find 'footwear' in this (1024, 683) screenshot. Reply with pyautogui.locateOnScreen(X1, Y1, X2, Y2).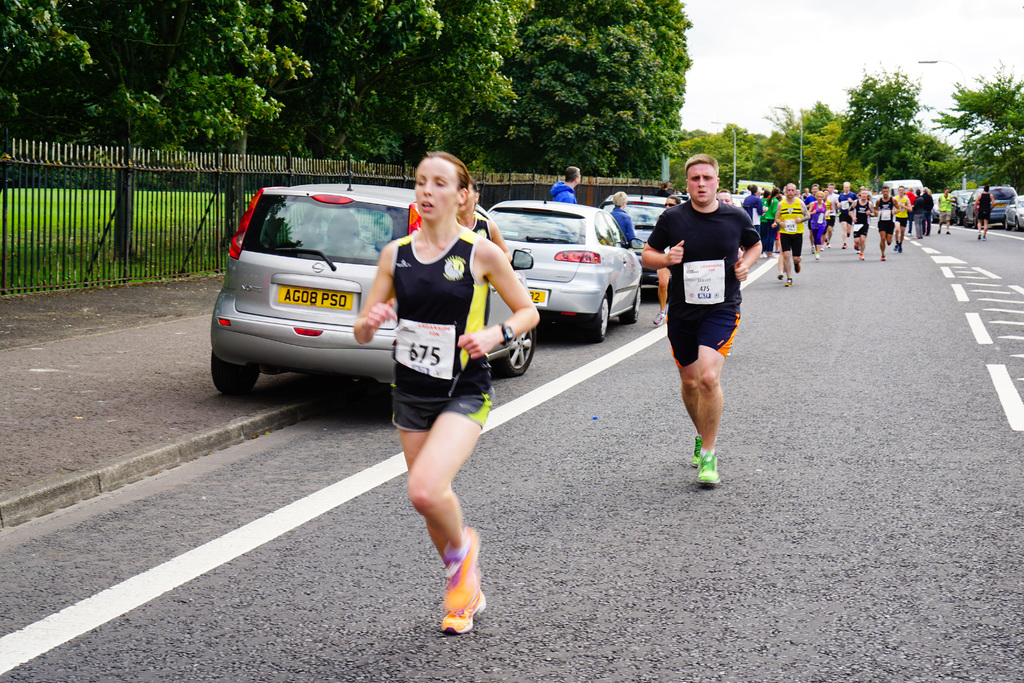
pyautogui.locateOnScreen(981, 235, 986, 239).
